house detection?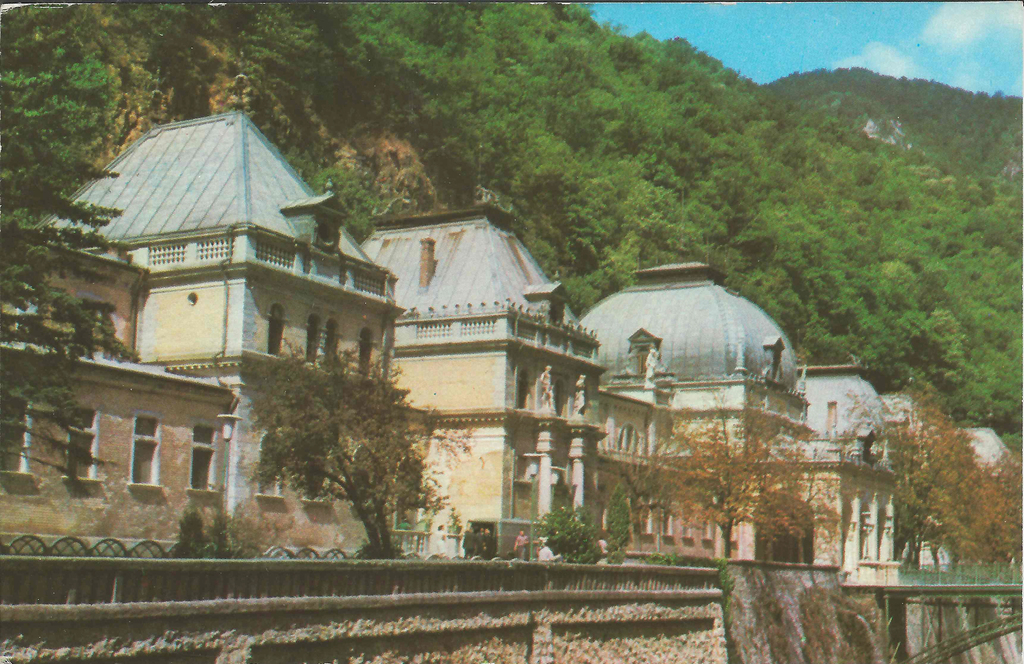
region(360, 195, 611, 583)
